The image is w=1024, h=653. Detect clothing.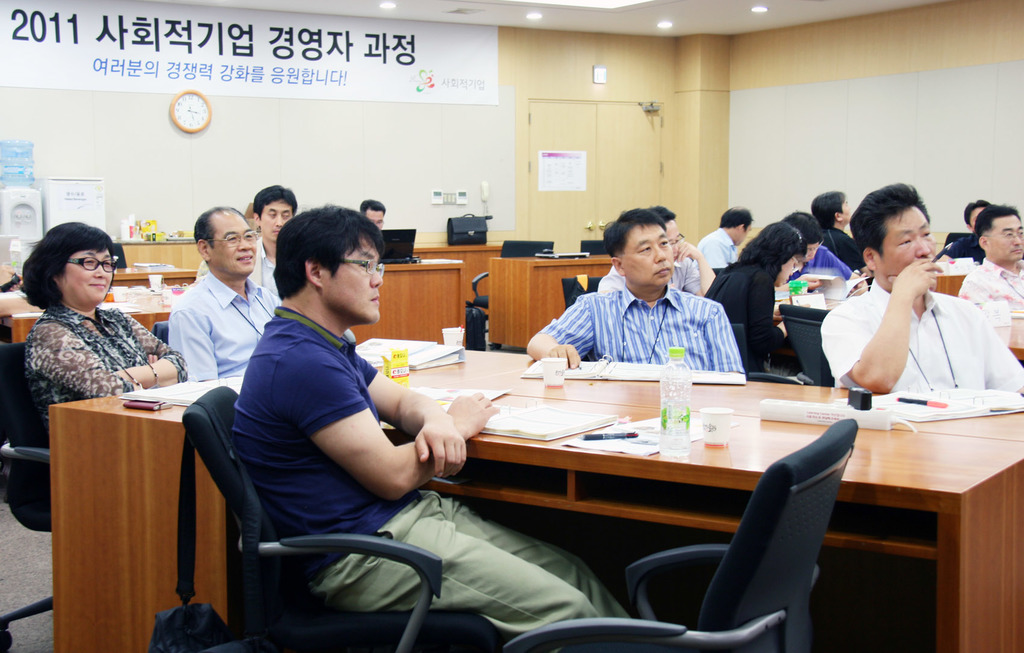
Detection: (539, 281, 745, 372).
